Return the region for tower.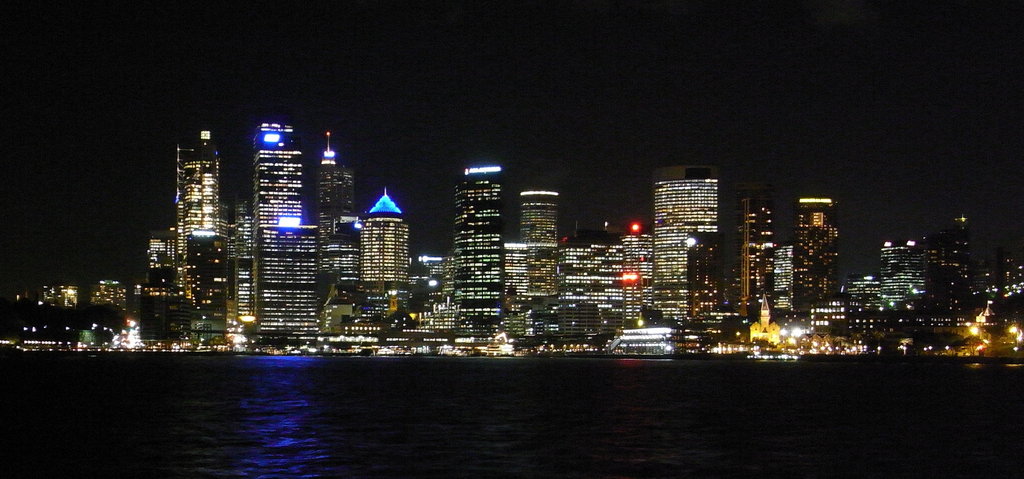
Rect(732, 197, 783, 323).
